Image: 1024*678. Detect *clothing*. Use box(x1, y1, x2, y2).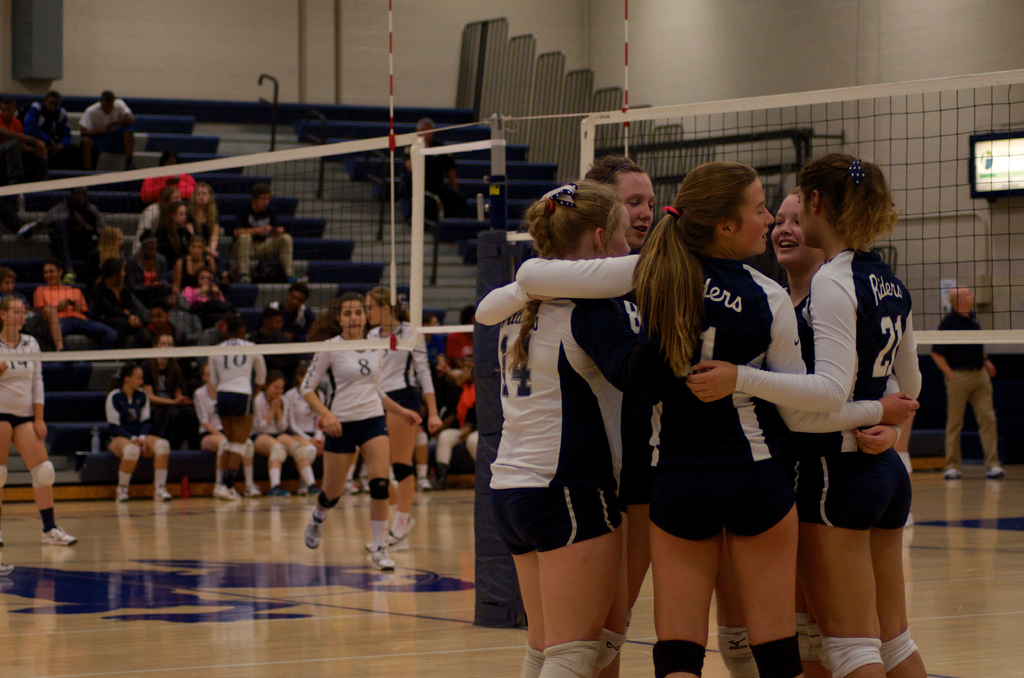
box(103, 387, 150, 448).
